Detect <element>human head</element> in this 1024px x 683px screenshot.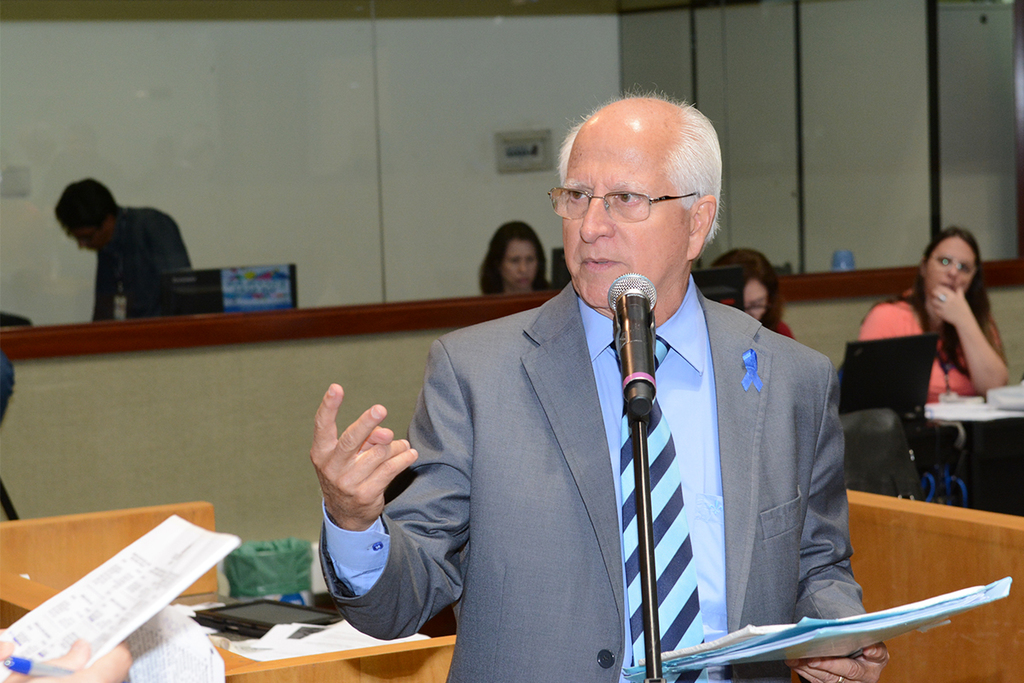
Detection: x1=55, y1=178, x2=115, y2=252.
